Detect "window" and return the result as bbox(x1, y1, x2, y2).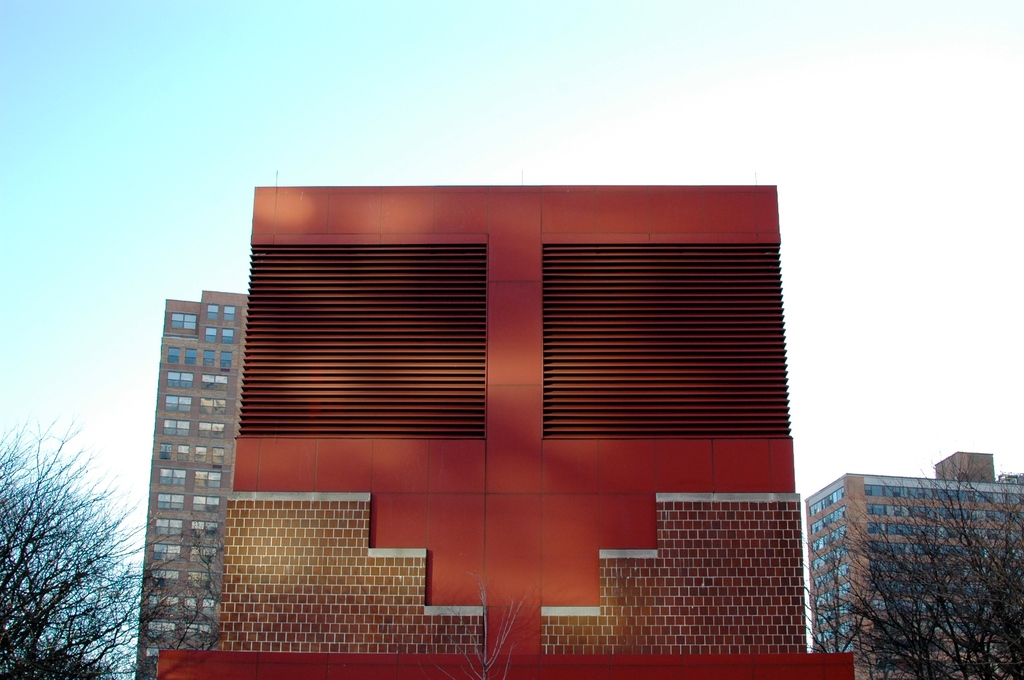
bbox(1011, 546, 1023, 561).
